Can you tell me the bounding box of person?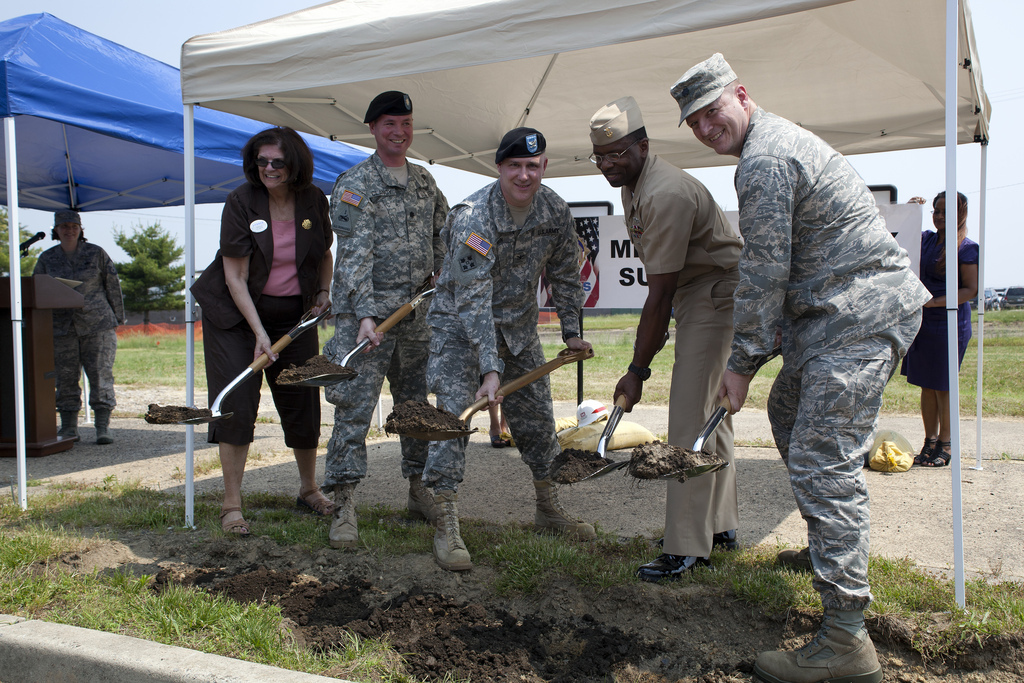
(x1=189, y1=125, x2=336, y2=540).
